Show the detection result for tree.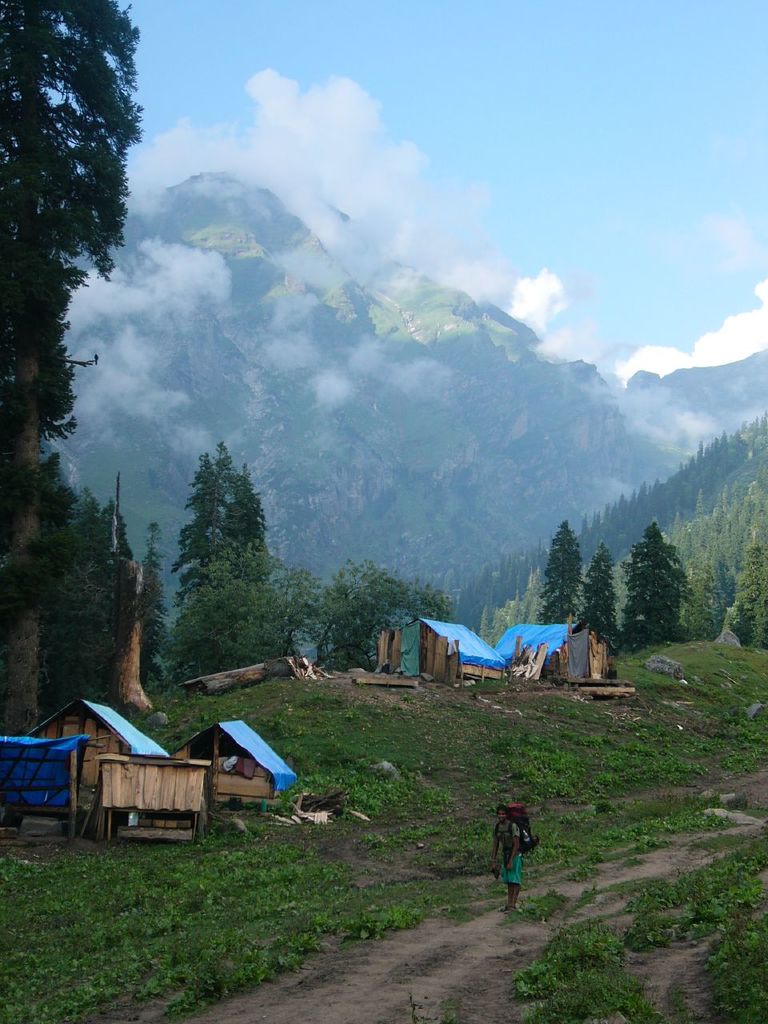
(left=576, top=544, right=618, bottom=654).
